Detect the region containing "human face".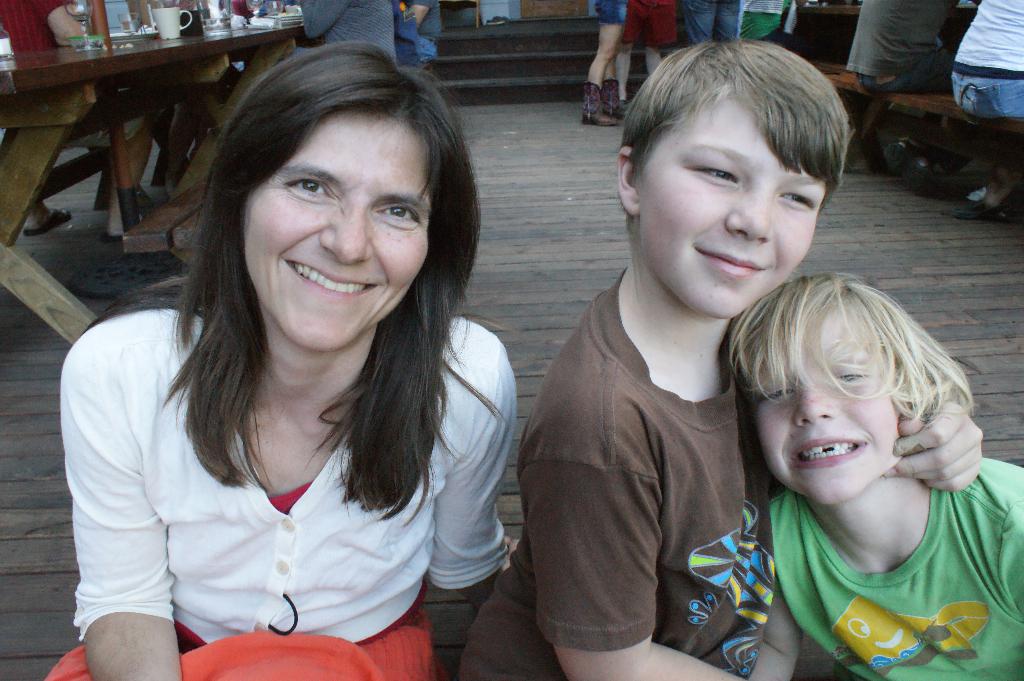
BBox(244, 109, 430, 350).
